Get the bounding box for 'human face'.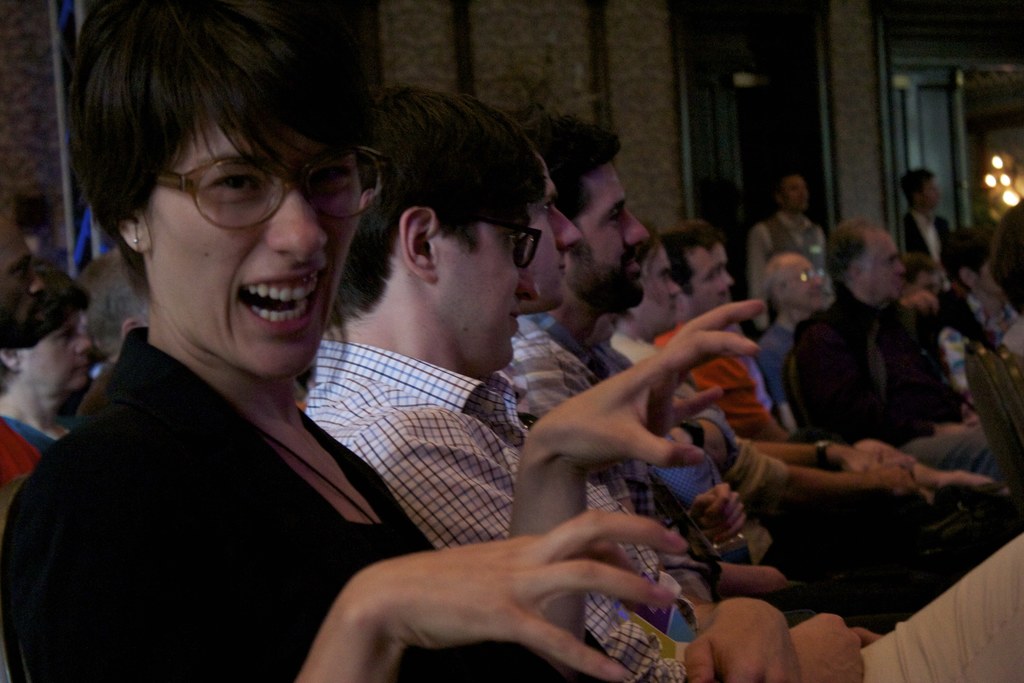
(x1=138, y1=99, x2=364, y2=384).
